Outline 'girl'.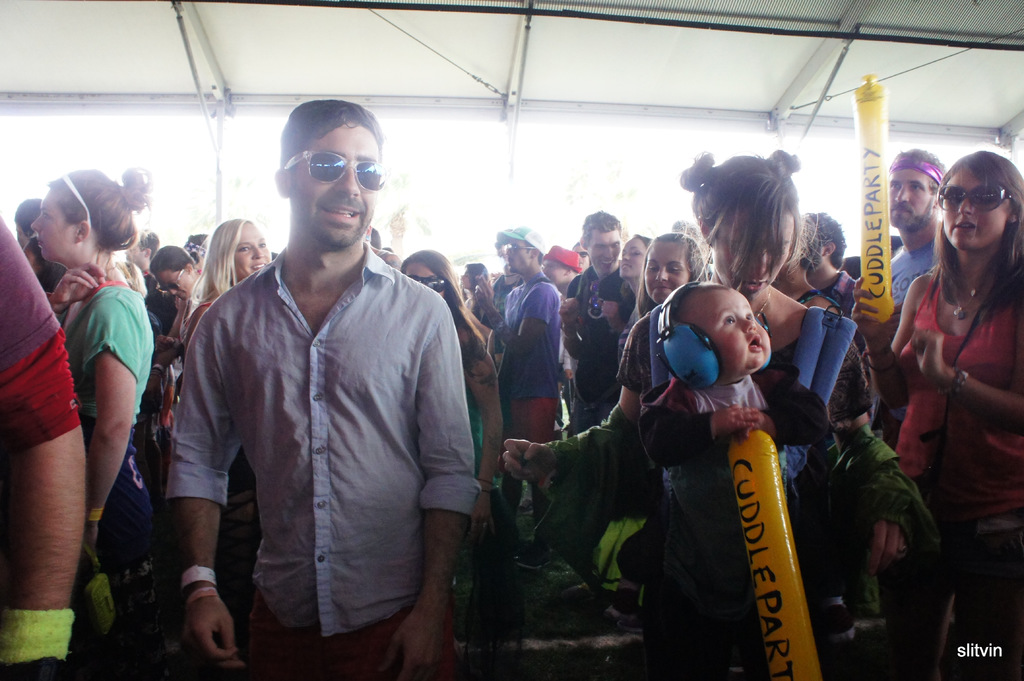
Outline: pyautogui.locateOnScreen(460, 264, 486, 317).
